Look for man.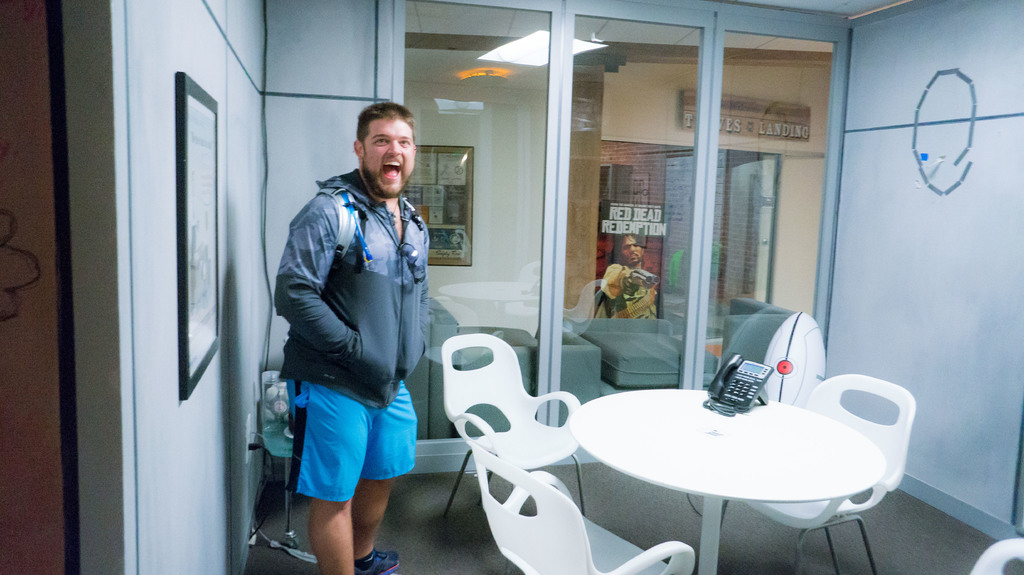
Found: [x1=261, y1=97, x2=444, y2=574].
